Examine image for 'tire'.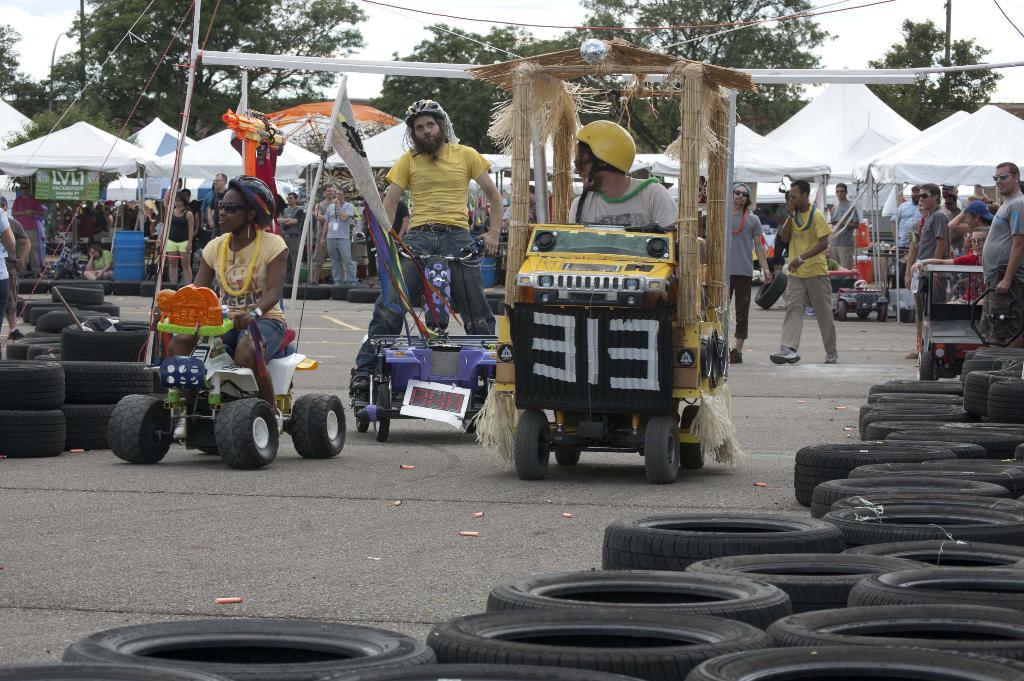
Examination result: x1=139, y1=279, x2=175, y2=295.
